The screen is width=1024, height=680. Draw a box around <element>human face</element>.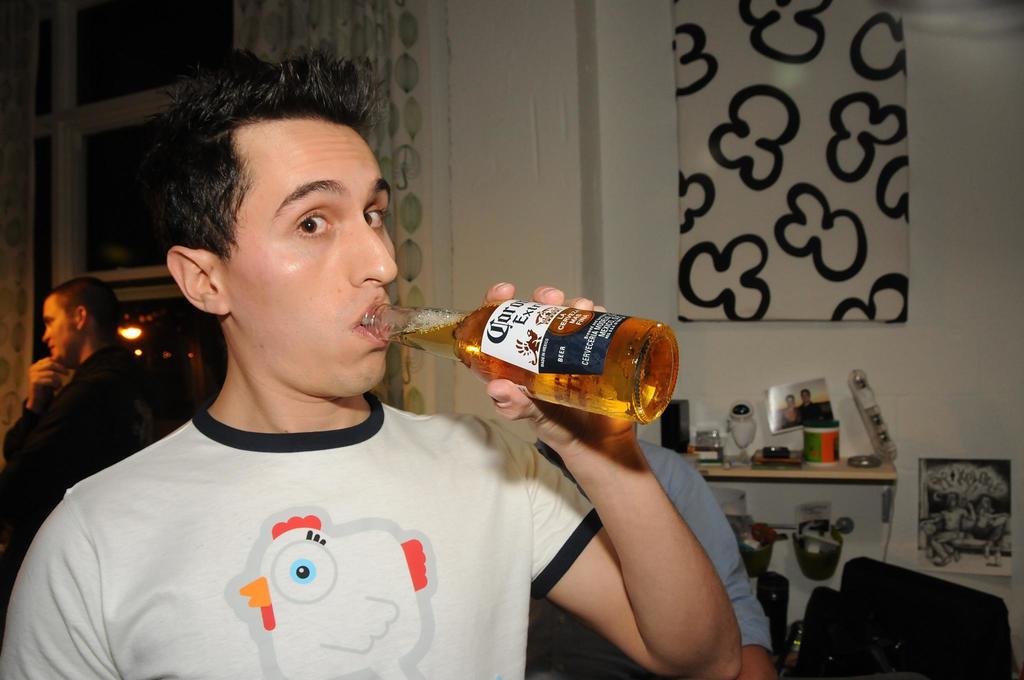
rect(218, 131, 405, 398).
